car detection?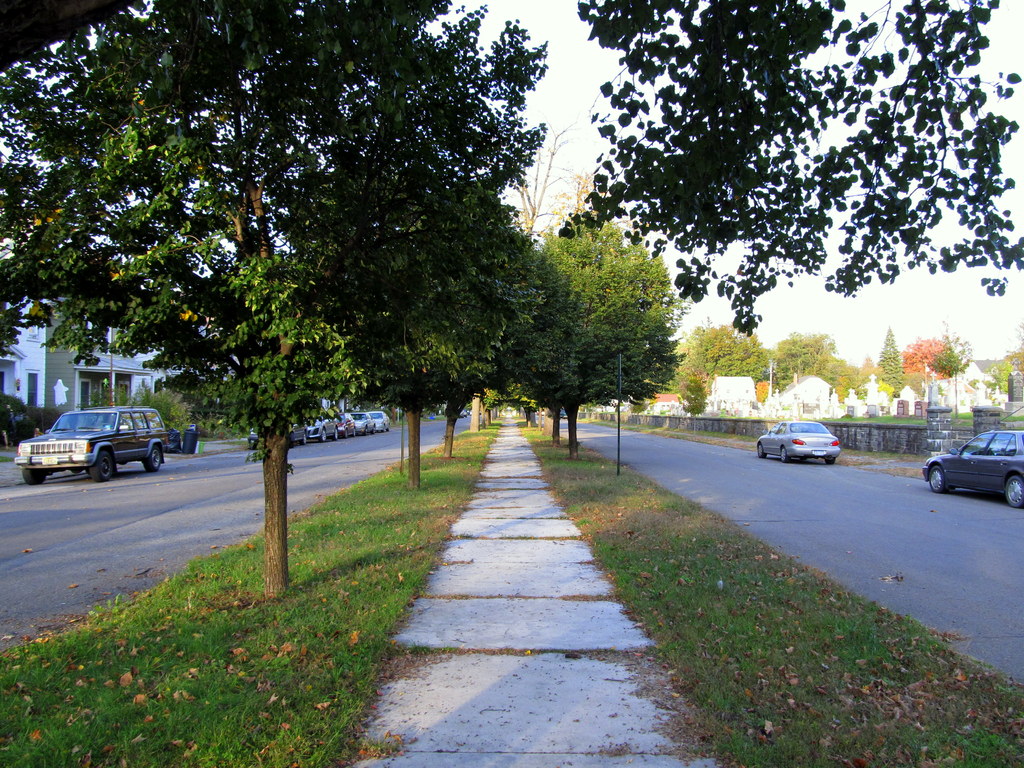
rect(922, 428, 1023, 506)
